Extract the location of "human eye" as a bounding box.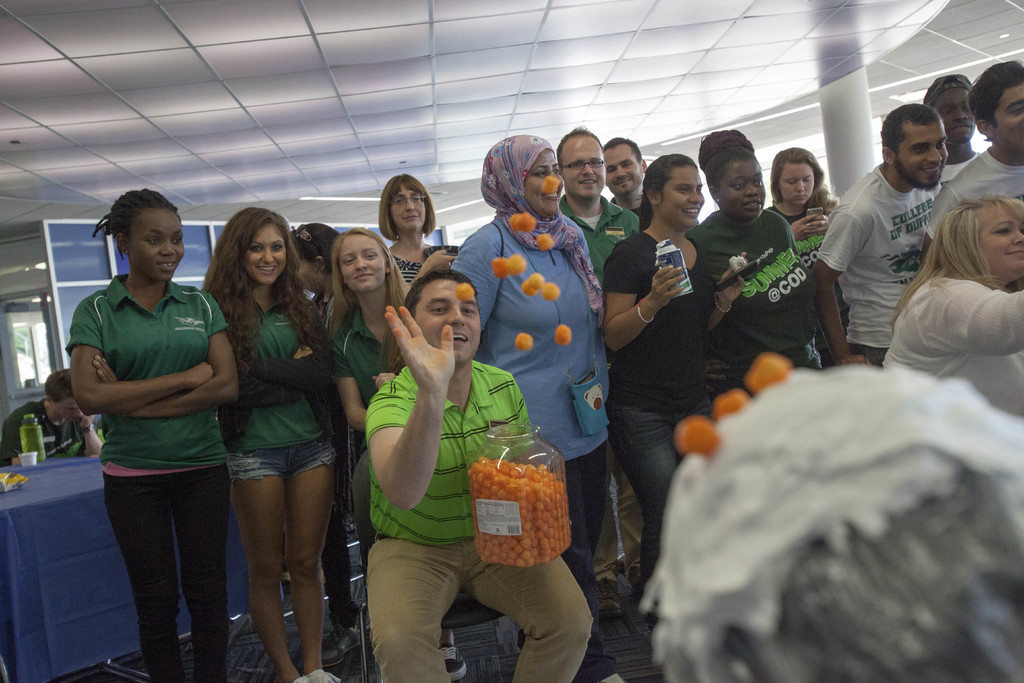
{"x1": 365, "y1": 251, "x2": 379, "y2": 259}.
